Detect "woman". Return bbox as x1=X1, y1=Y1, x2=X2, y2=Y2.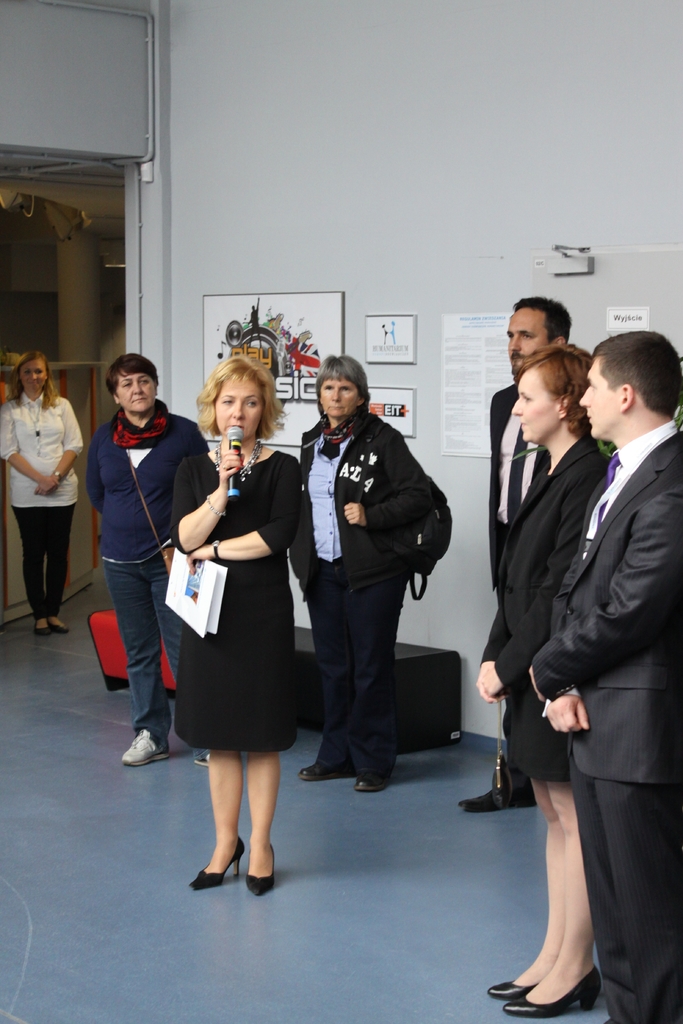
x1=170, y1=355, x2=301, y2=897.
